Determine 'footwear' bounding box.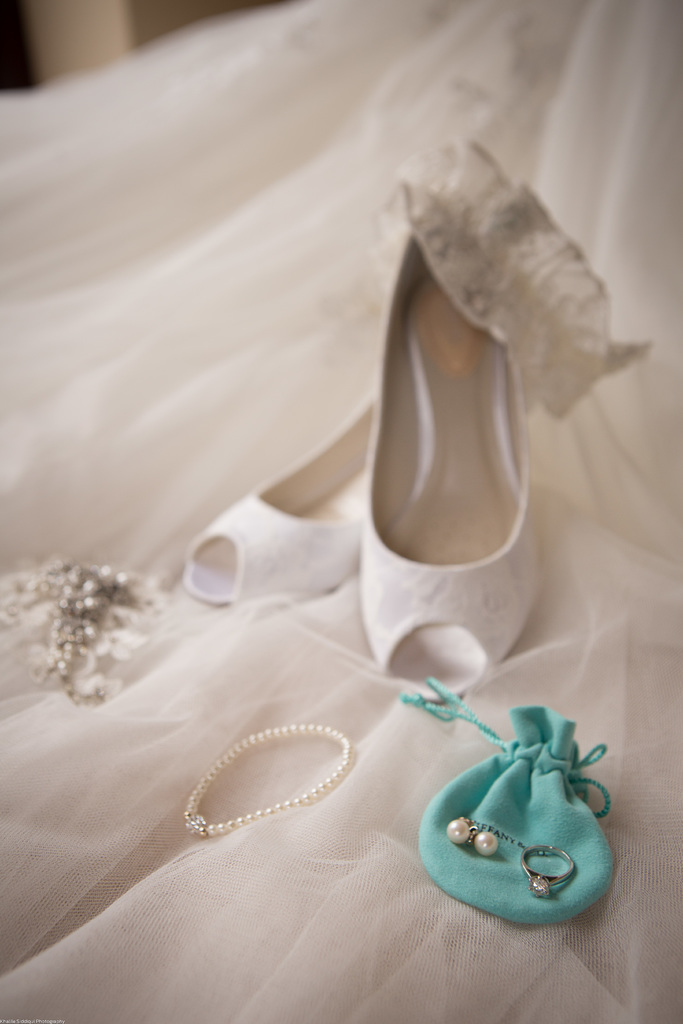
Determined: [left=357, top=205, right=546, bottom=707].
